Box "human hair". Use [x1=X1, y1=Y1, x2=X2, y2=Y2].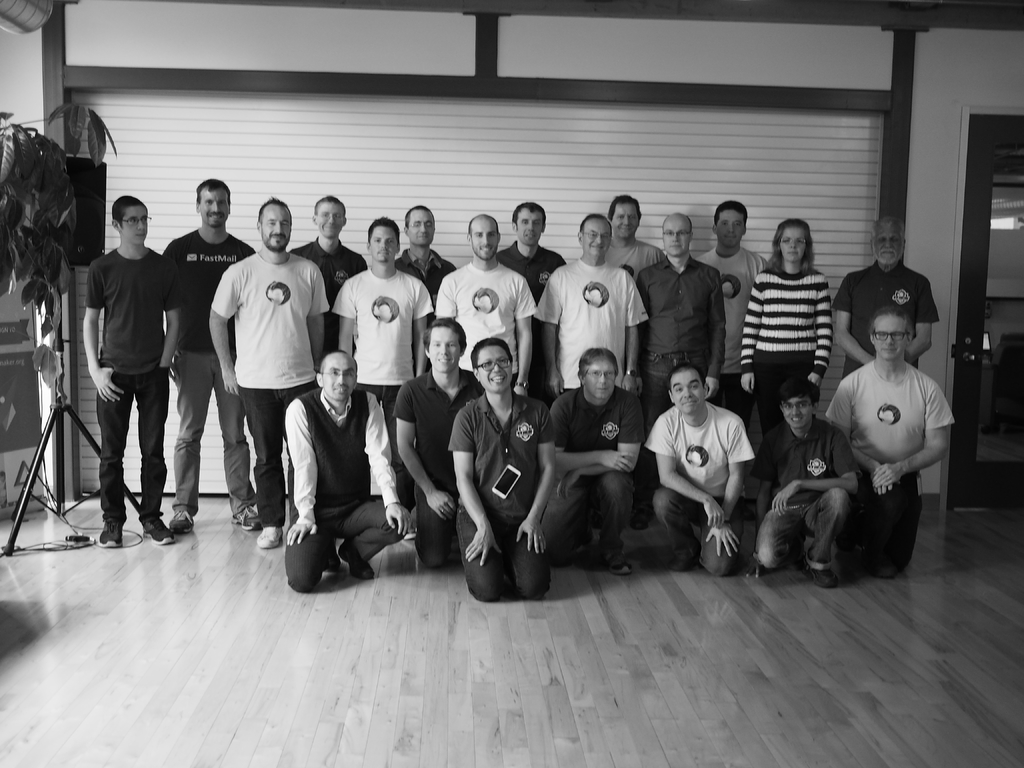
[x1=666, y1=362, x2=703, y2=383].
